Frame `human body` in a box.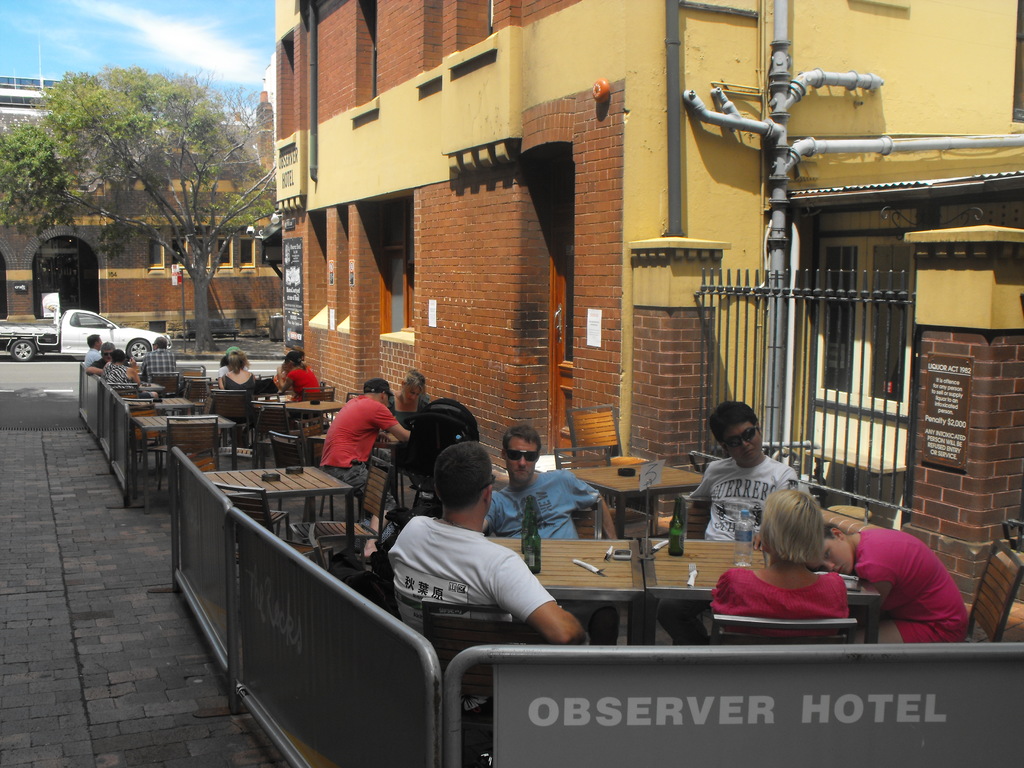
<bbox>705, 487, 847, 624</bbox>.
